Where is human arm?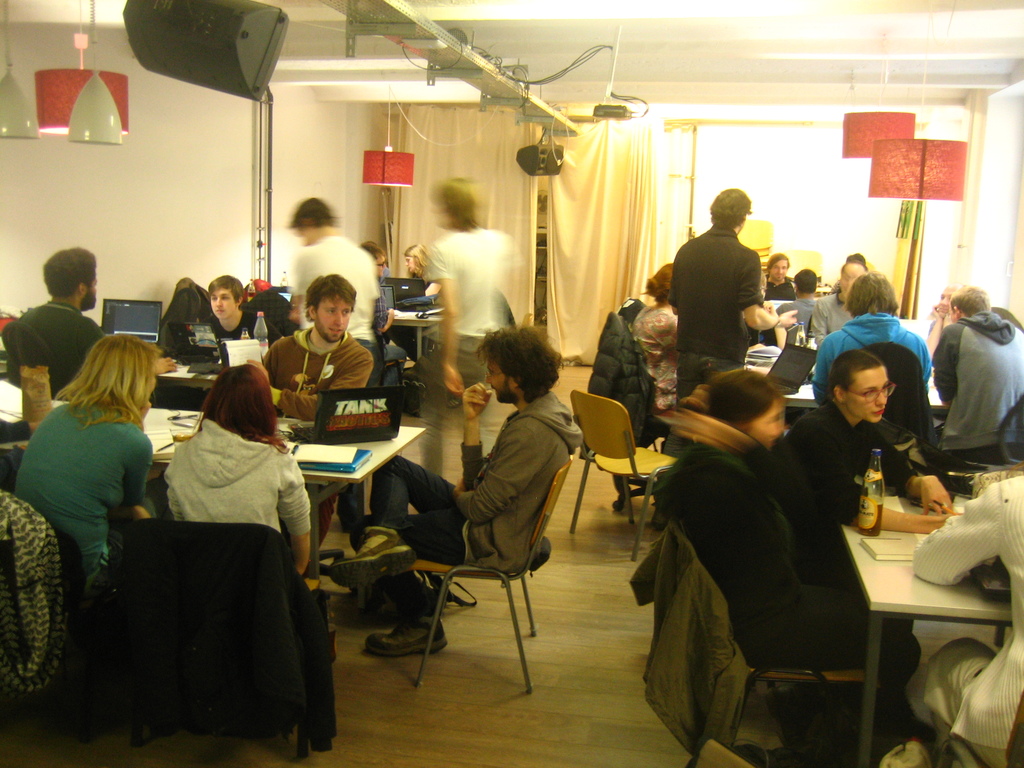
[x1=447, y1=415, x2=555, y2=526].
